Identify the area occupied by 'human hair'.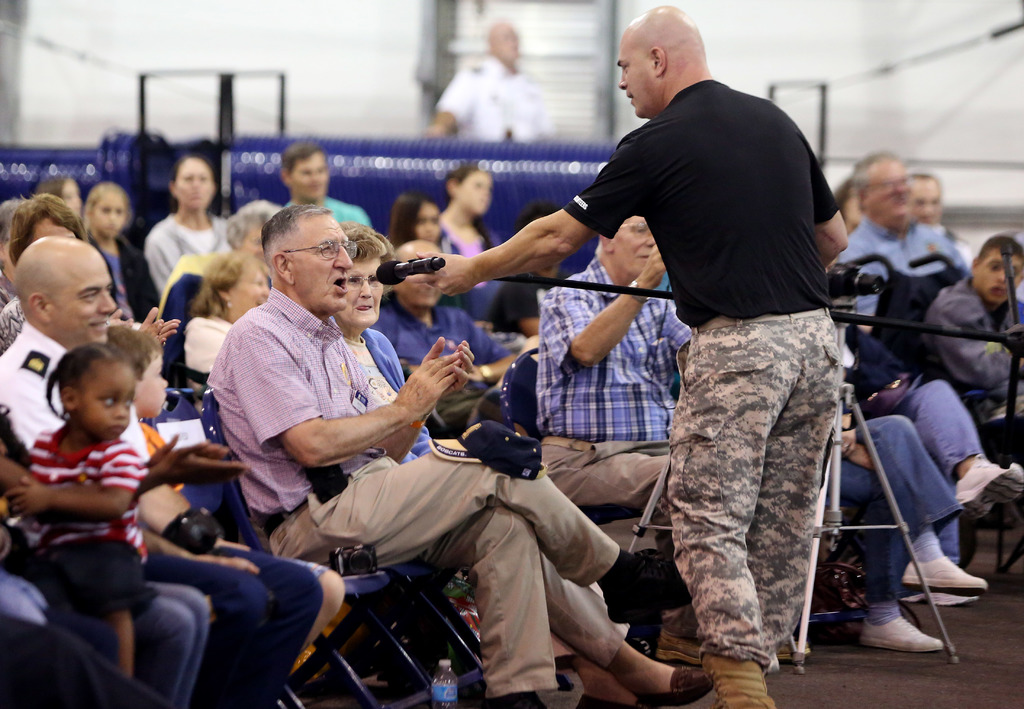
Area: 262:202:328:259.
